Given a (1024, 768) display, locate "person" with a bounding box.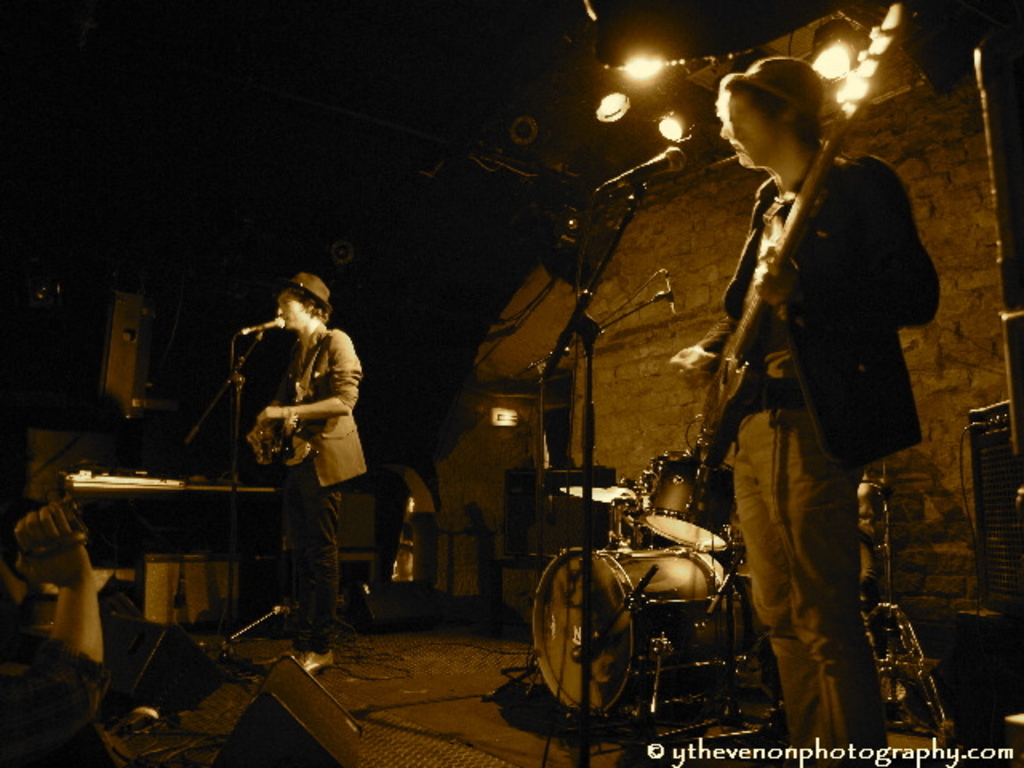
Located: locate(0, 491, 128, 766).
